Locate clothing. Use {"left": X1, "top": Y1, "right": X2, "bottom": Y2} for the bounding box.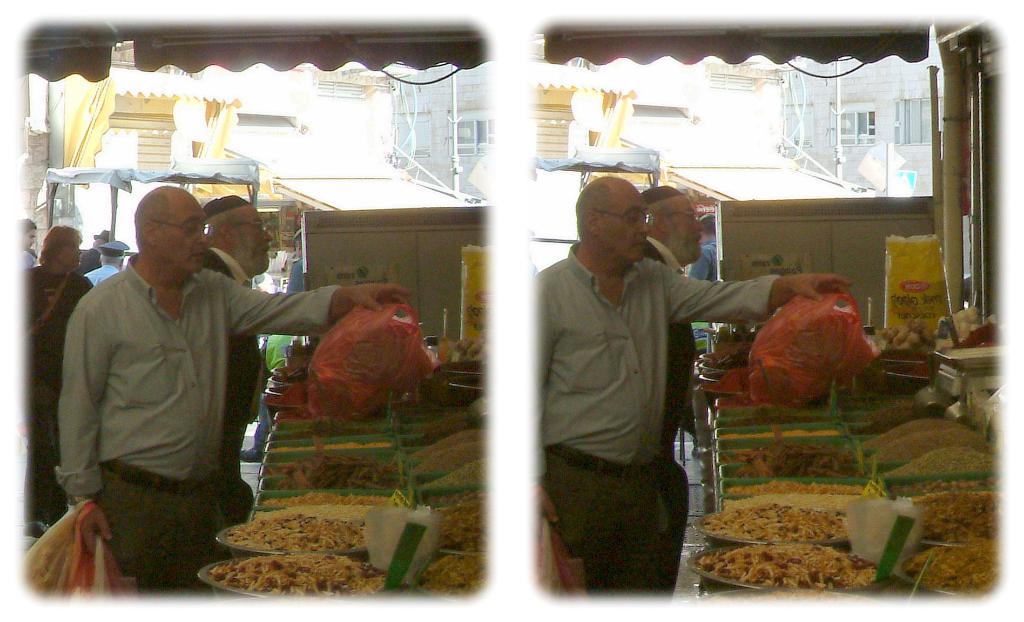
{"left": 198, "top": 241, "right": 269, "bottom": 541}.
